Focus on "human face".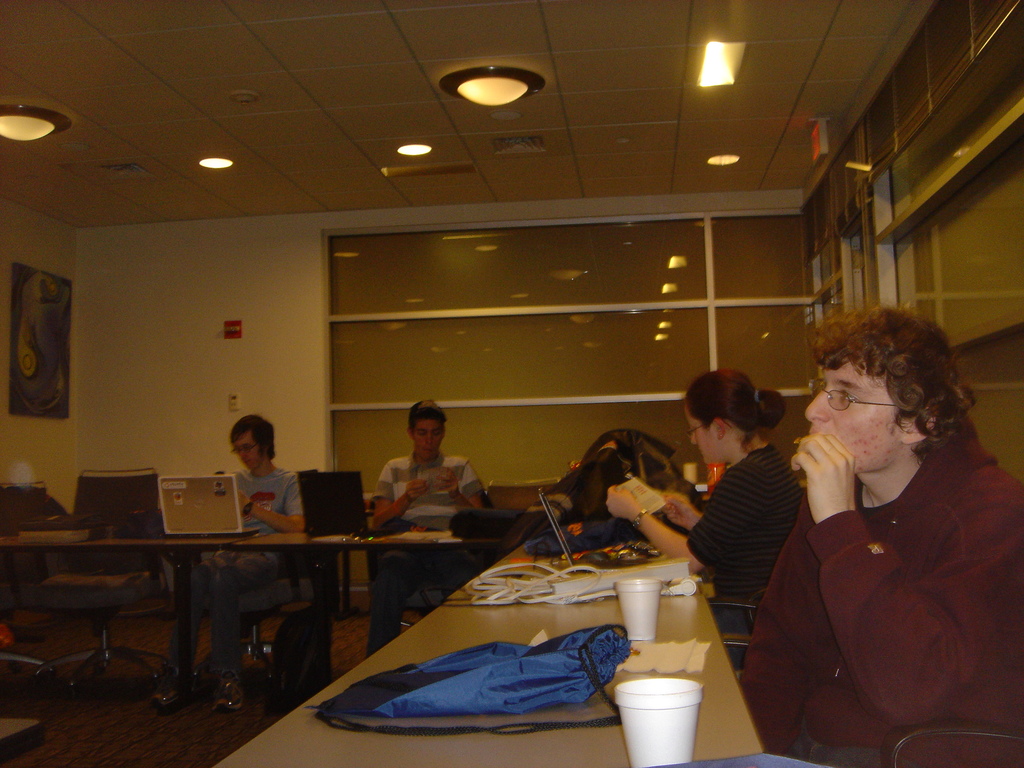
Focused at <bbox>684, 410, 719, 463</bbox>.
